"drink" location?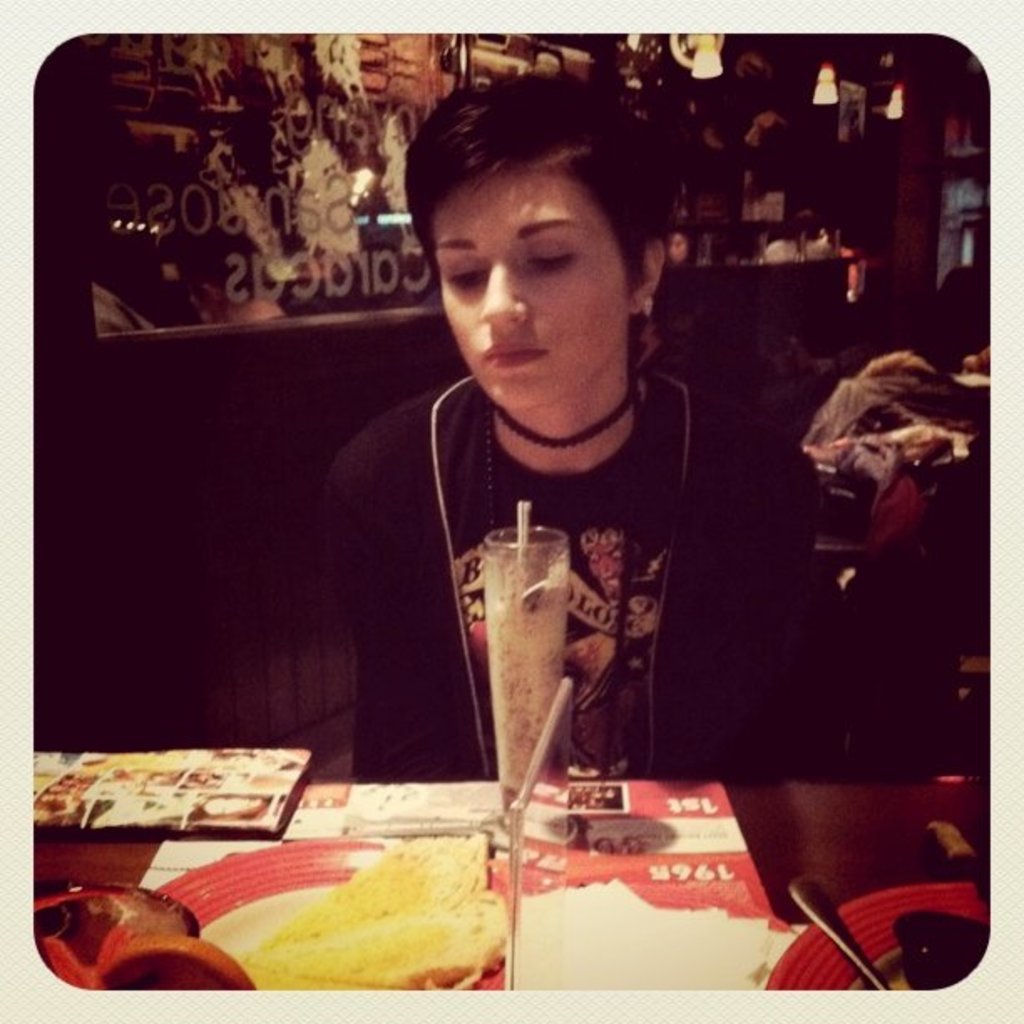
[x1=485, y1=587, x2=569, y2=790]
